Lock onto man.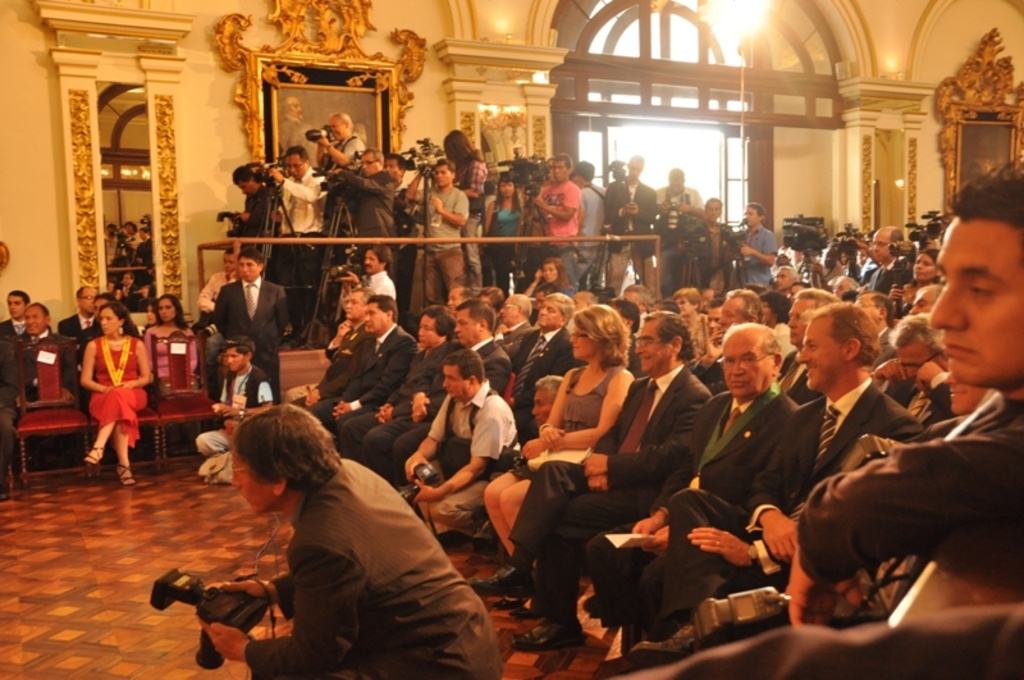
Locked: (x1=529, y1=319, x2=805, y2=679).
